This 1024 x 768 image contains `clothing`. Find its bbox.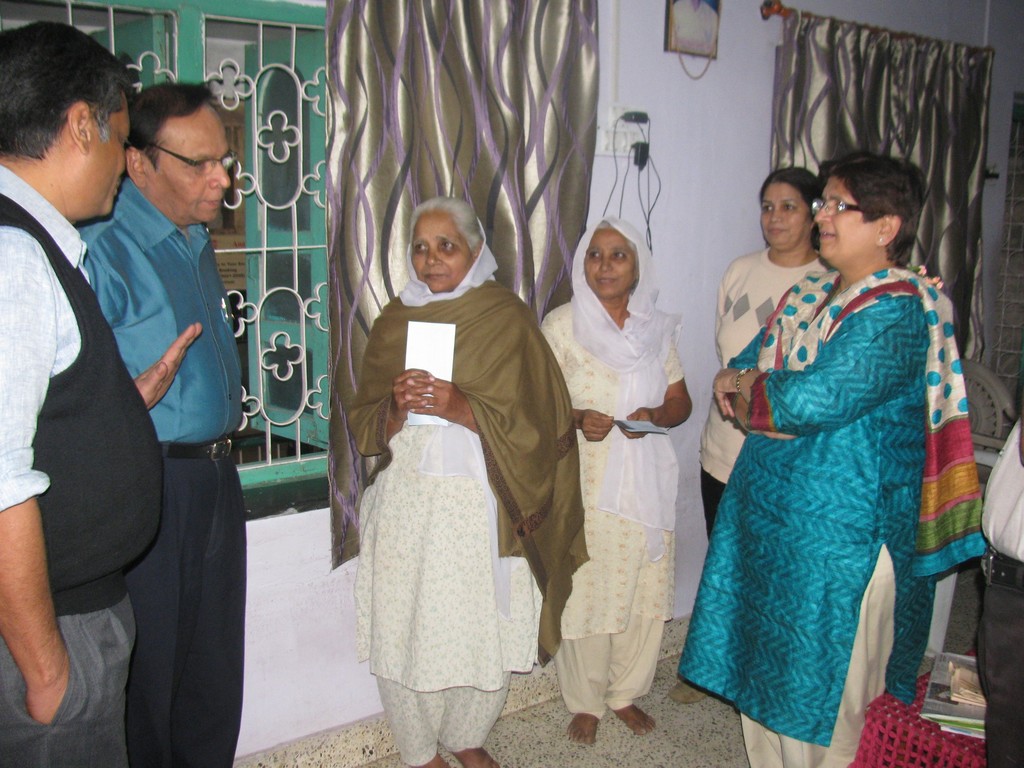
rect(75, 159, 250, 767).
